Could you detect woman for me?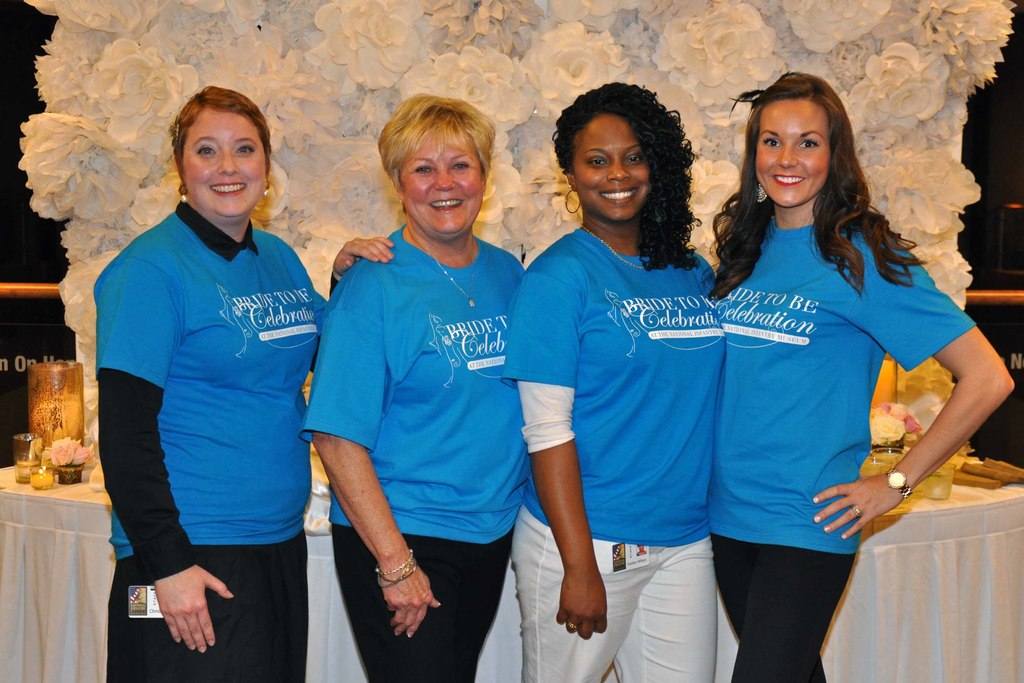
Detection result: x1=505 y1=75 x2=726 y2=682.
